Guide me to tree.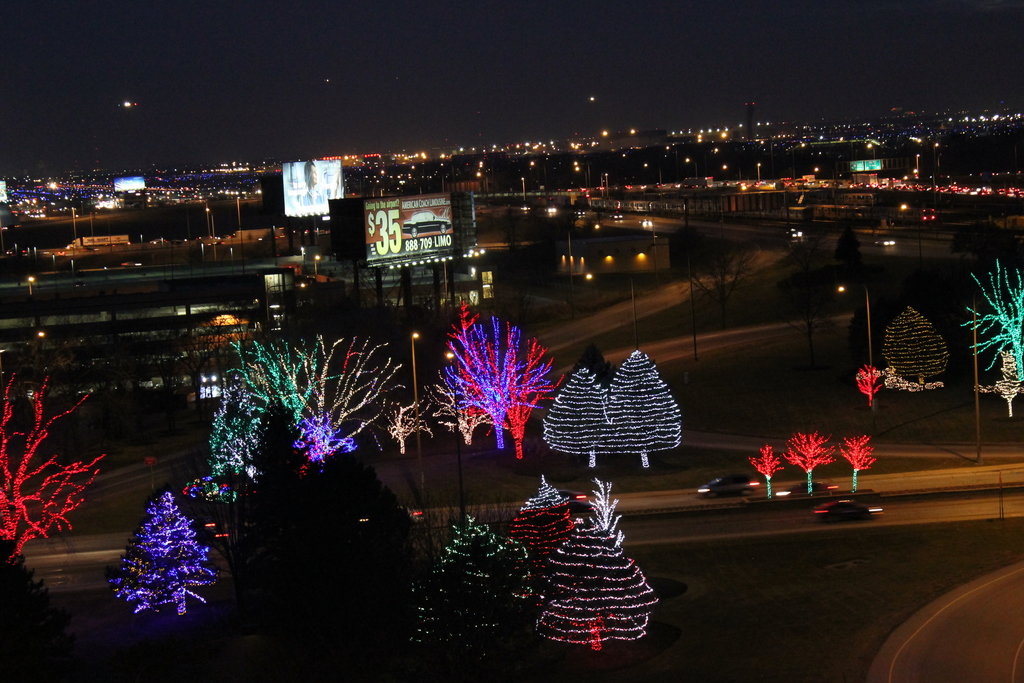
Guidance: (left=238, top=338, right=336, bottom=425).
